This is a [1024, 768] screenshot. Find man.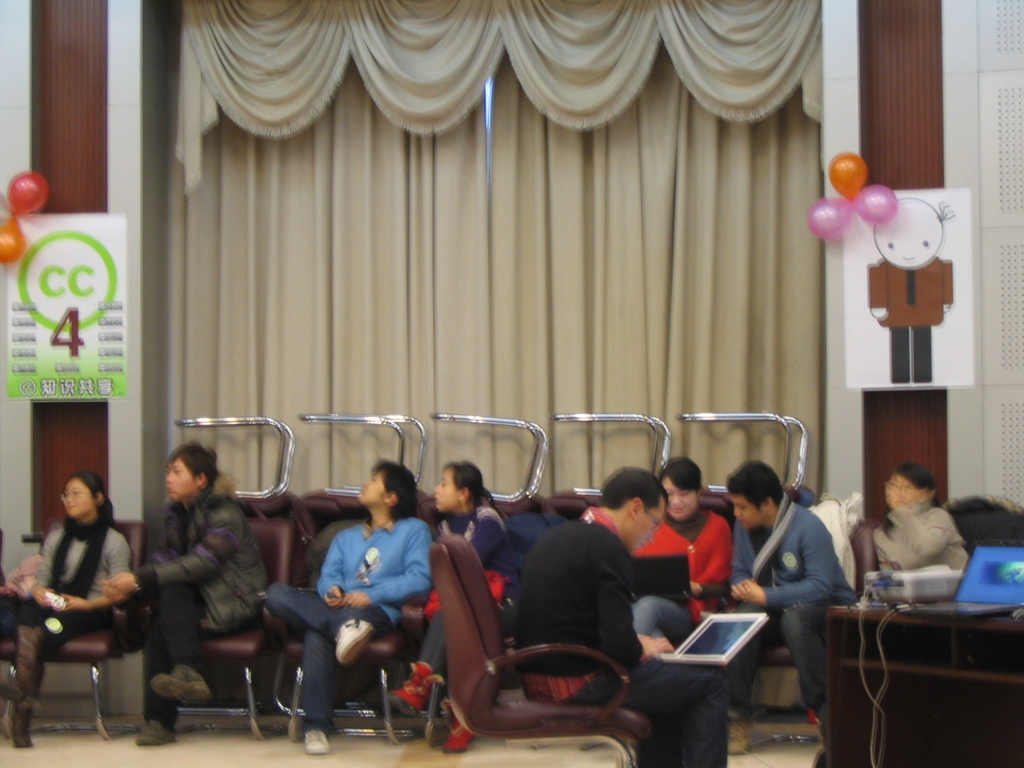
Bounding box: 102, 447, 271, 749.
